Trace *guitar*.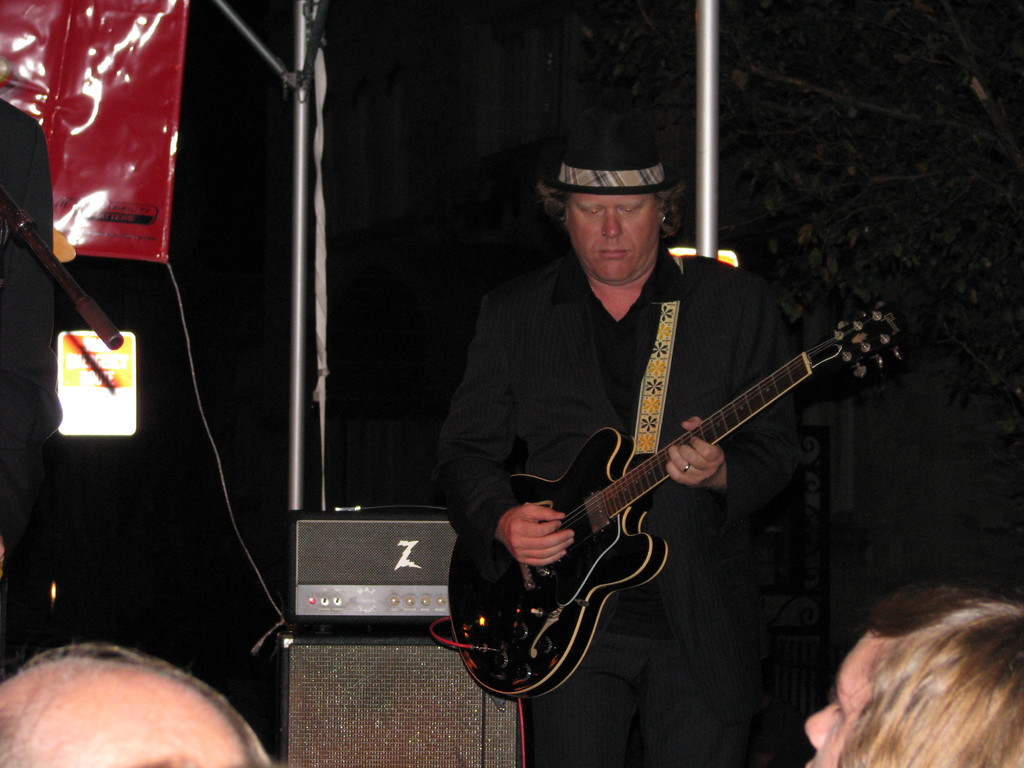
Traced to select_region(460, 300, 877, 679).
